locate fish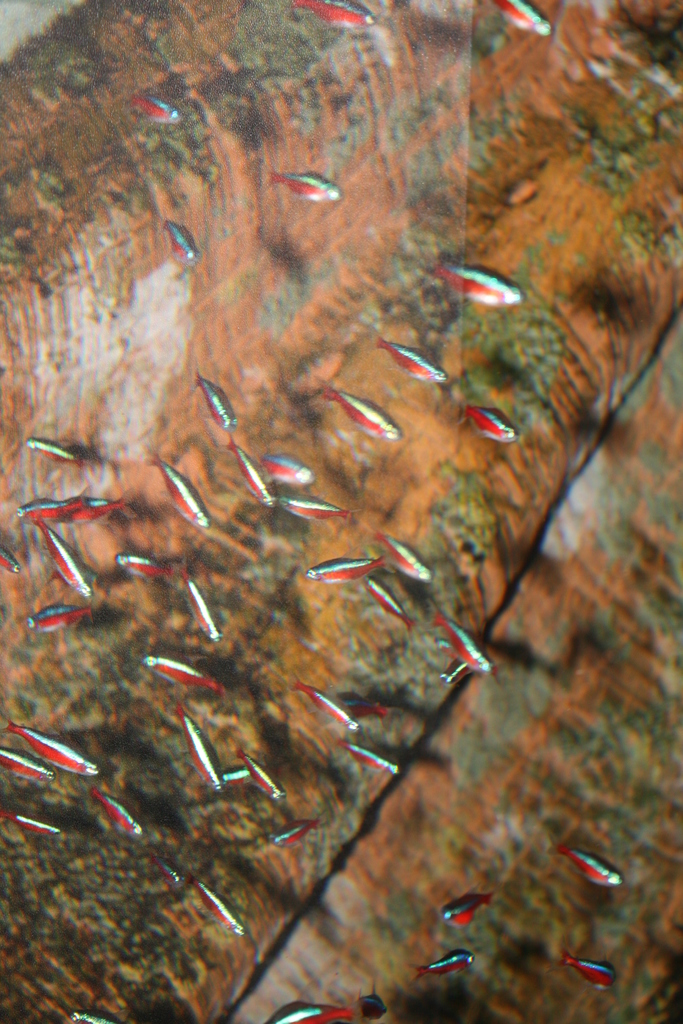
rect(402, 950, 475, 984)
